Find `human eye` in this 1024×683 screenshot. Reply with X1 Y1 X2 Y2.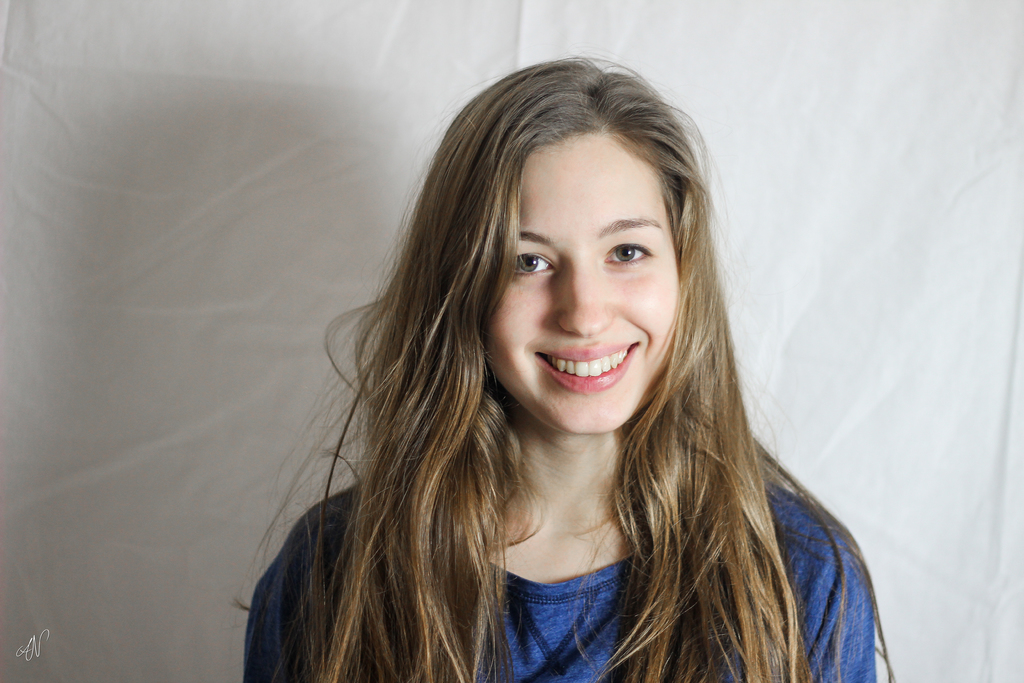
599 235 656 269.
